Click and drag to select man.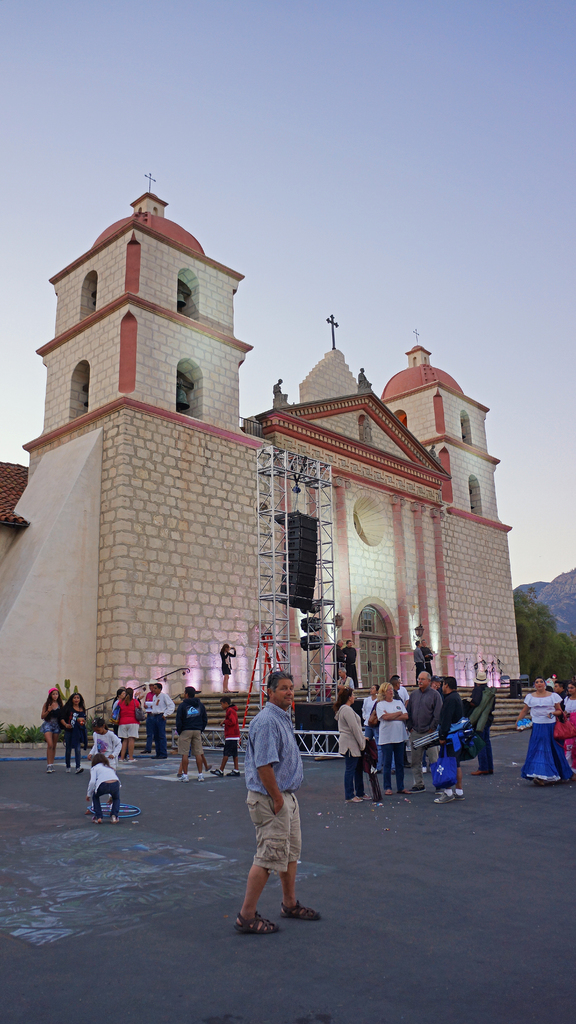
Selection: [x1=335, y1=666, x2=353, y2=719].
